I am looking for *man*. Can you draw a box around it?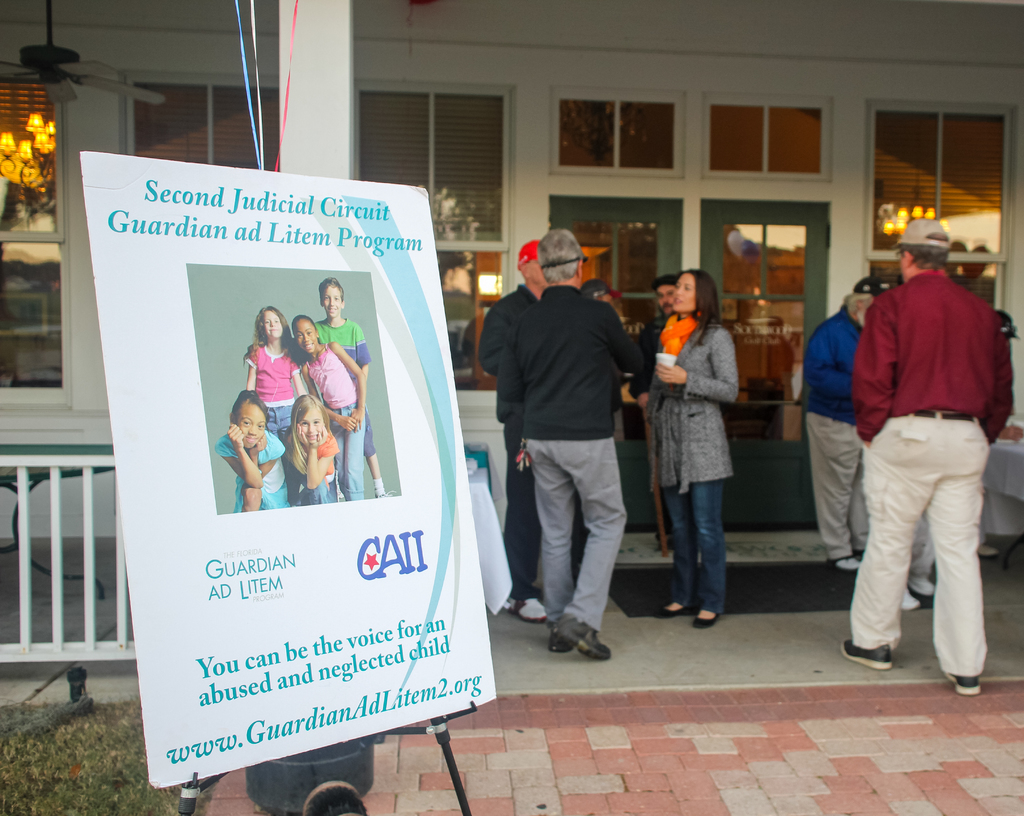
Sure, the bounding box is select_region(477, 236, 548, 627).
